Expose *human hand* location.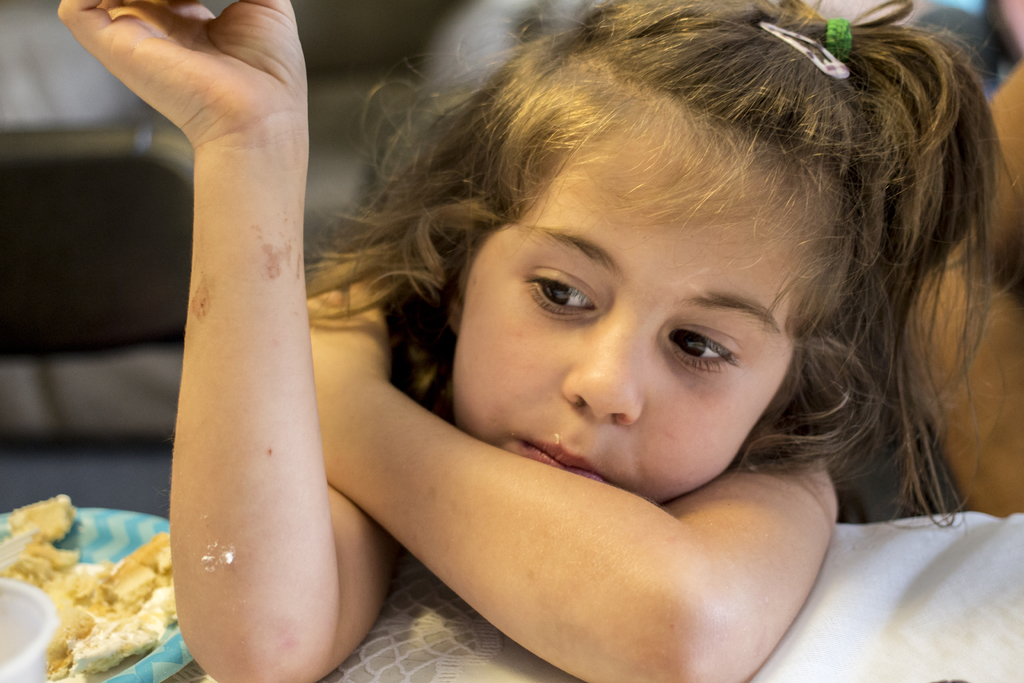
Exposed at l=305, t=270, r=392, b=415.
